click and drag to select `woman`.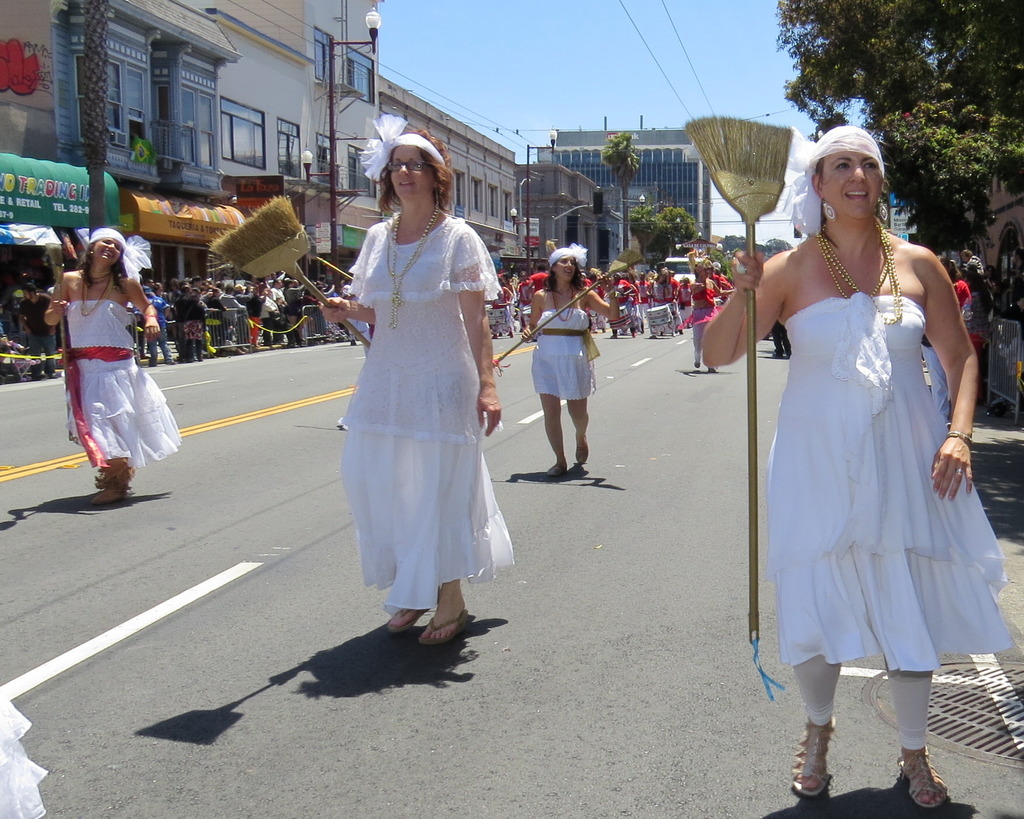
Selection: box=[683, 258, 735, 364].
